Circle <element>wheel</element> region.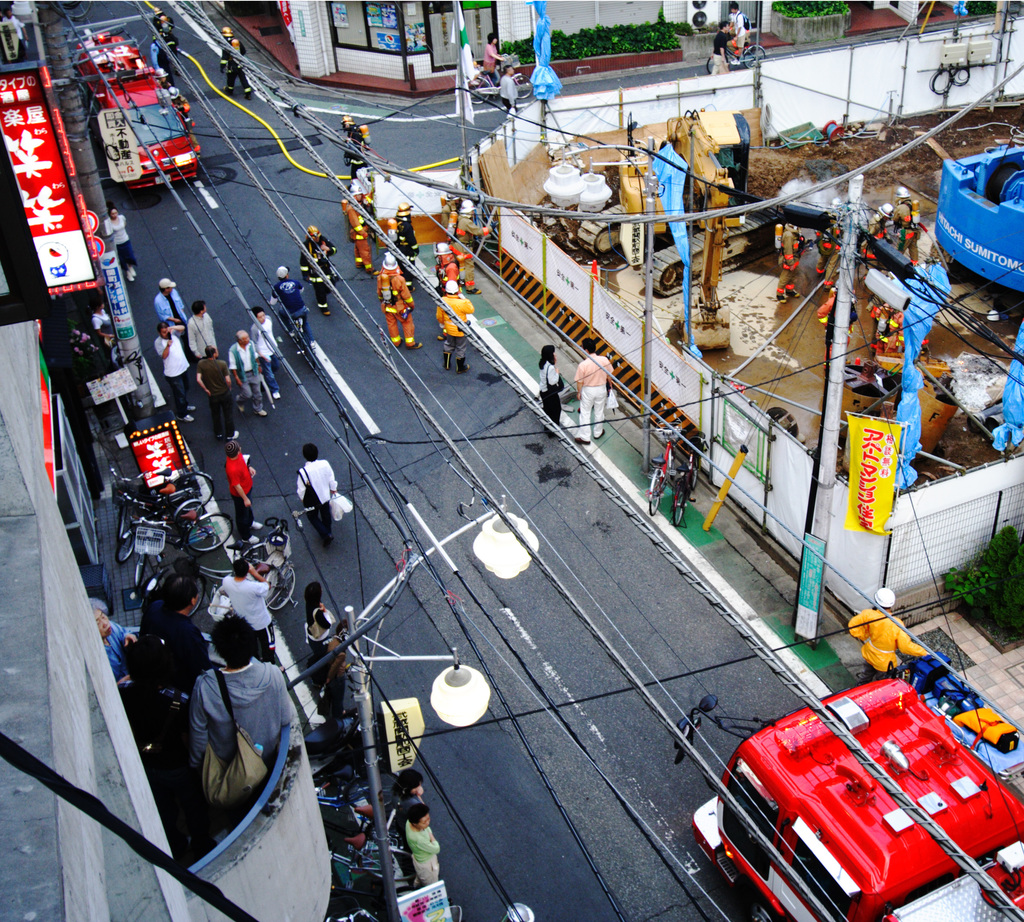
Region: crop(264, 562, 298, 603).
